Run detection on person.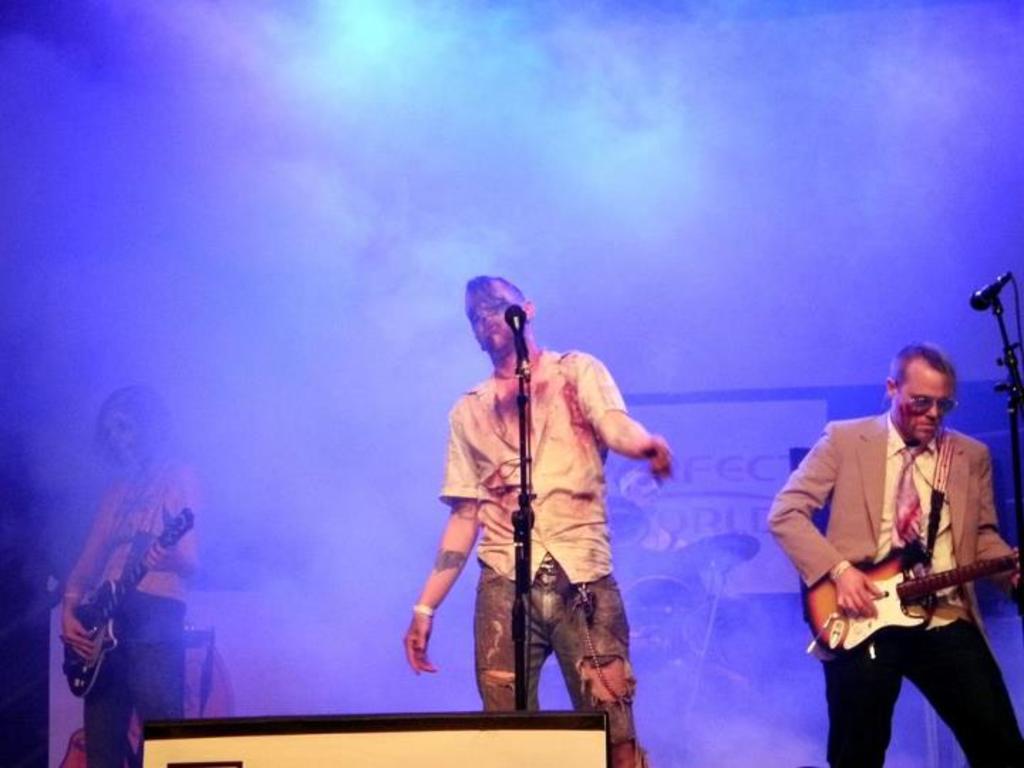
Result: box(411, 304, 676, 745).
